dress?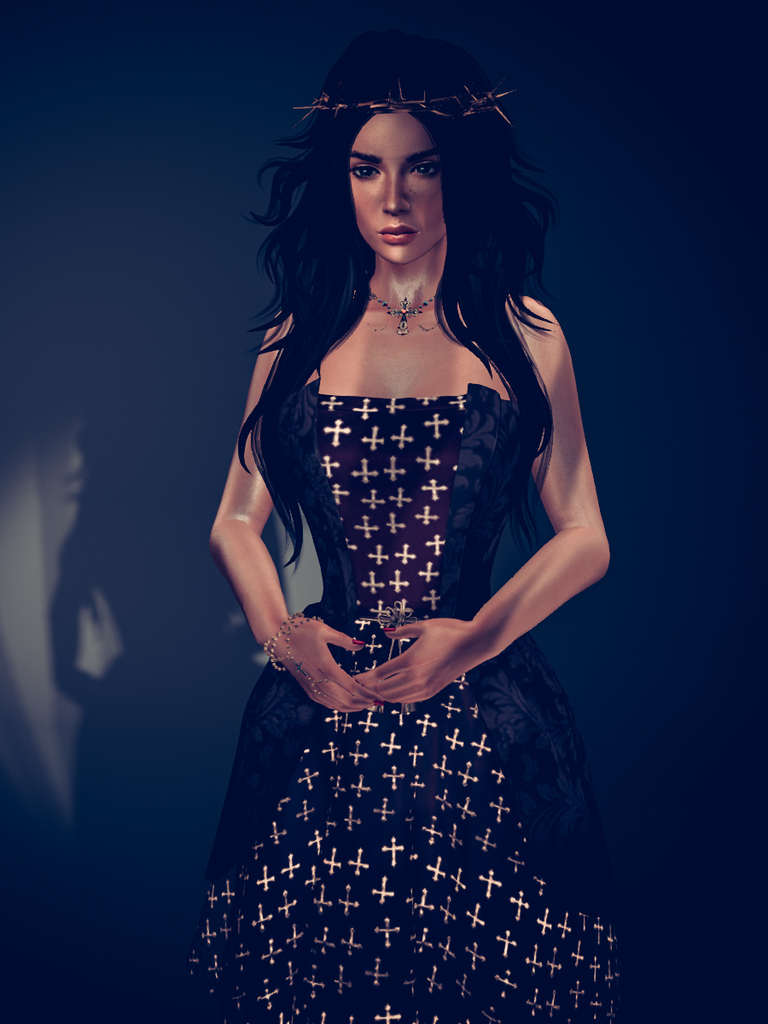
205,289,591,947
